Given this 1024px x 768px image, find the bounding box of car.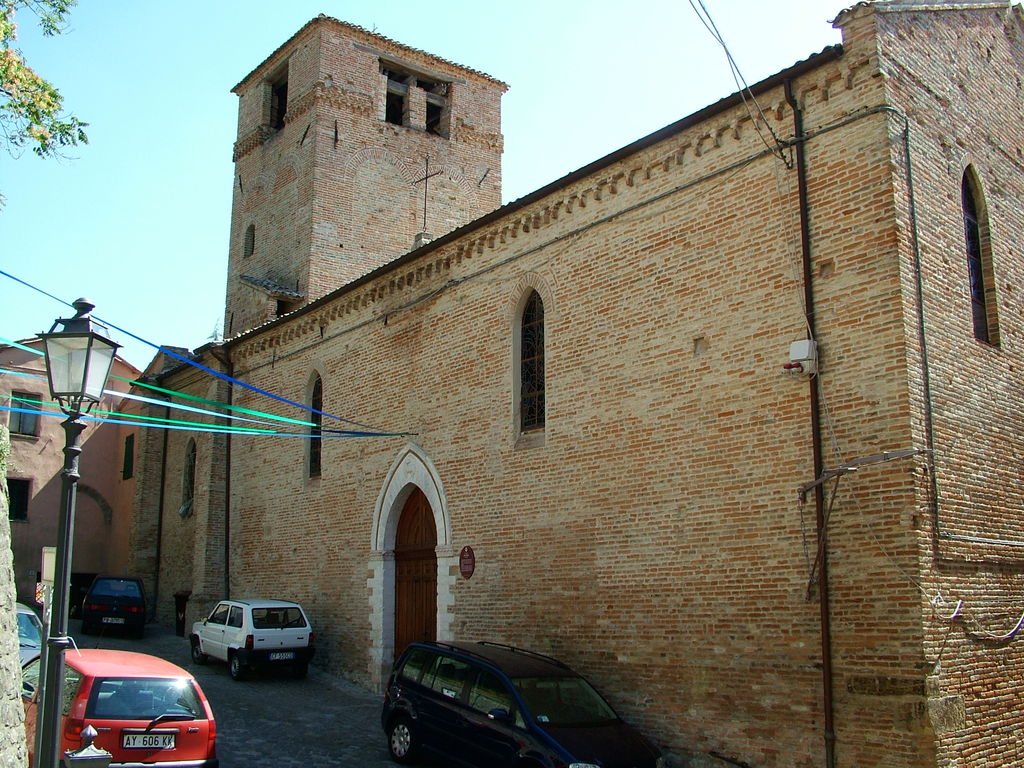
box(14, 603, 50, 661).
